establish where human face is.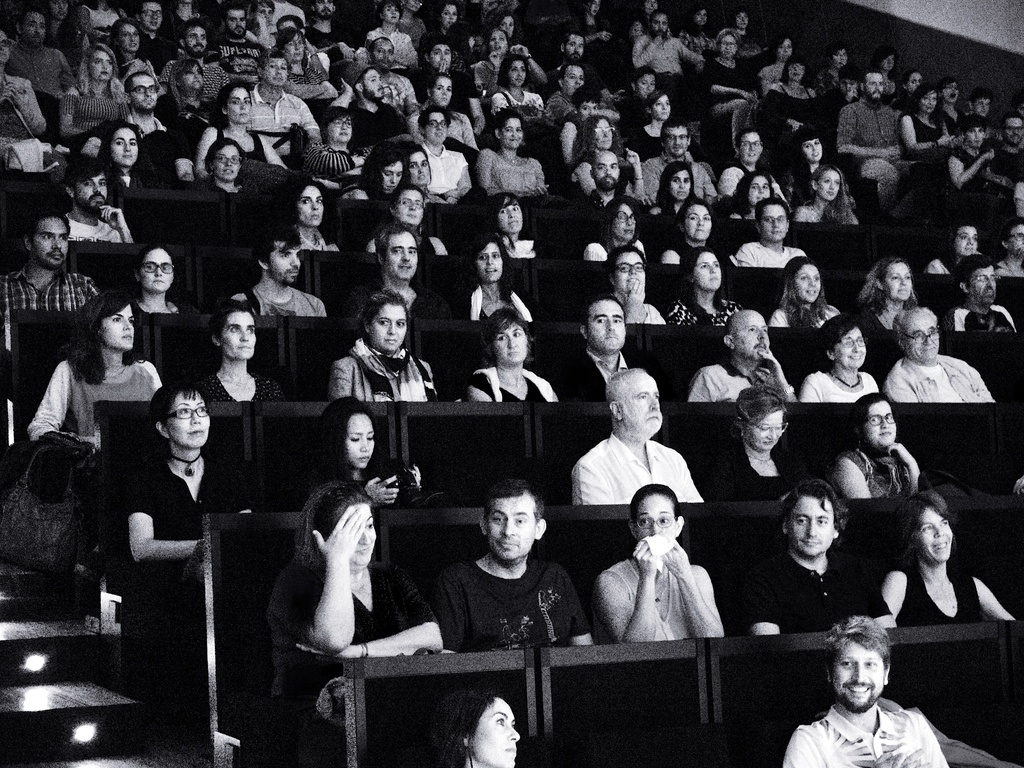
Established at rect(585, 298, 623, 351).
